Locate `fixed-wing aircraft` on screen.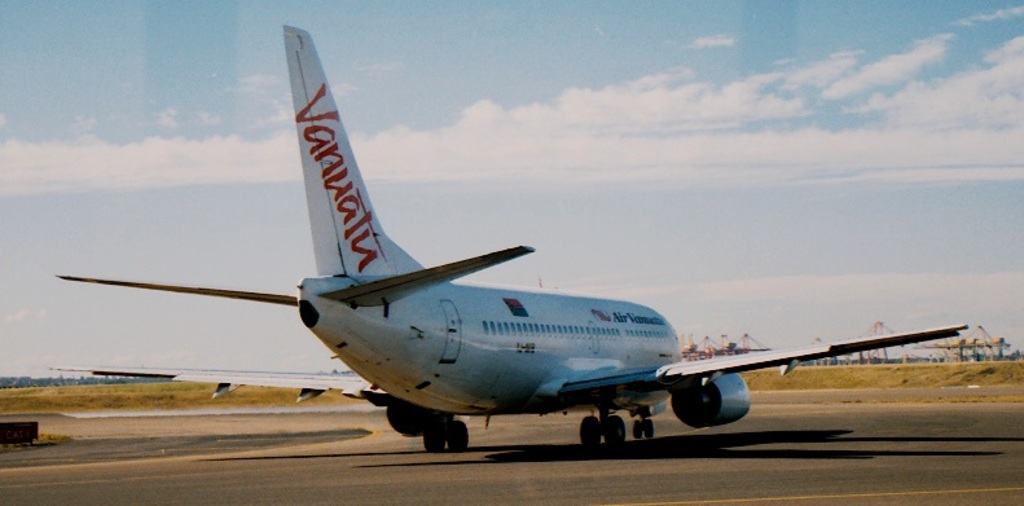
On screen at bbox(48, 26, 968, 448).
